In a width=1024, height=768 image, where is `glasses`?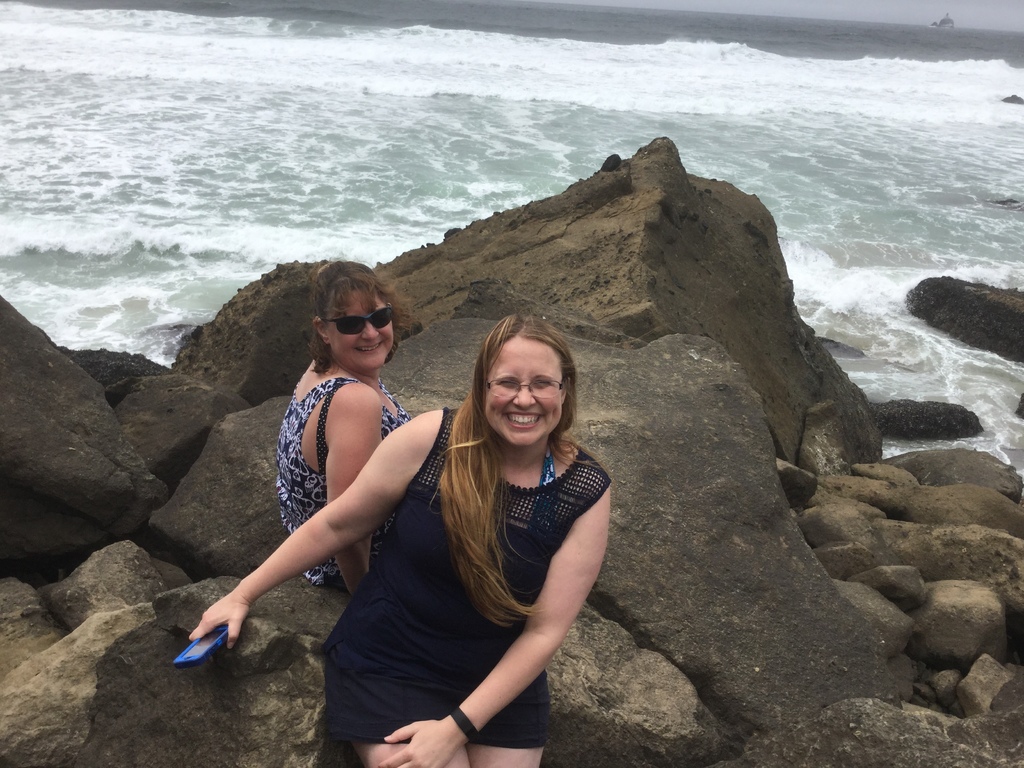
[left=484, top=377, right=563, bottom=403].
